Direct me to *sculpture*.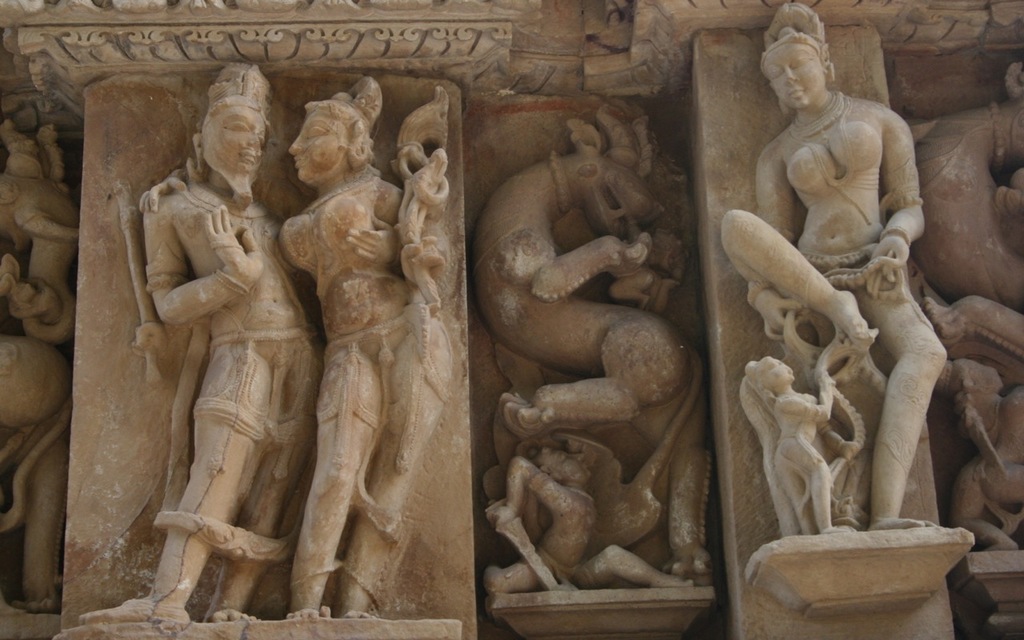
Direction: rect(718, 1, 948, 541).
